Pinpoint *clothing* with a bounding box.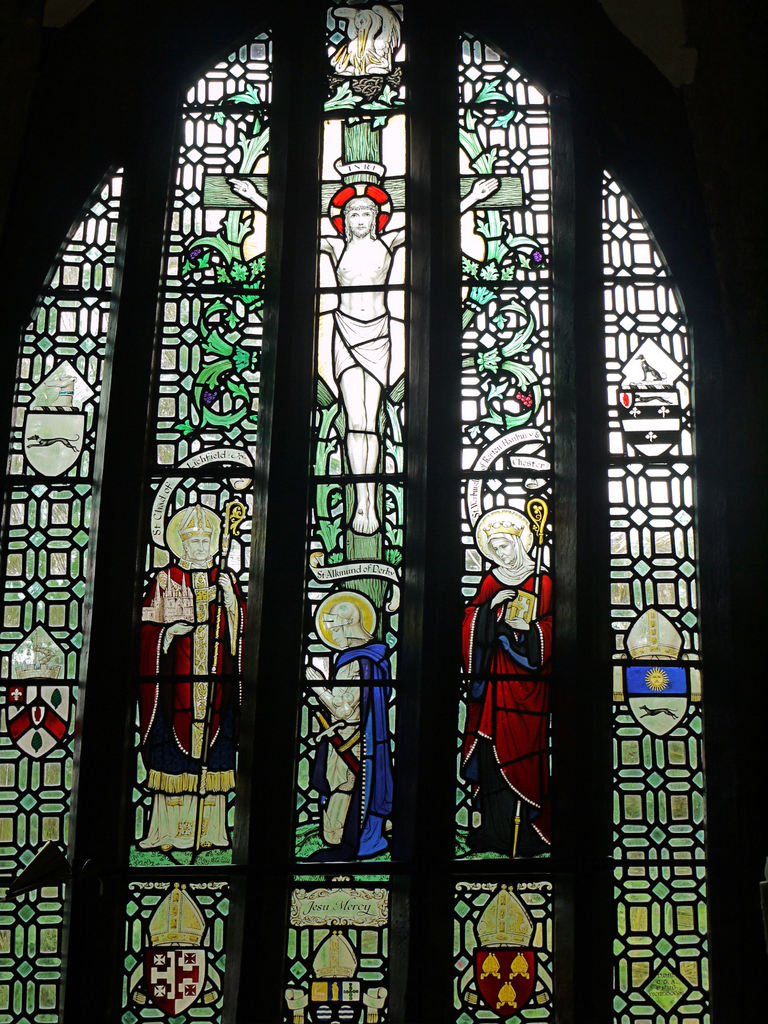
rect(134, 561, 231, 771).
